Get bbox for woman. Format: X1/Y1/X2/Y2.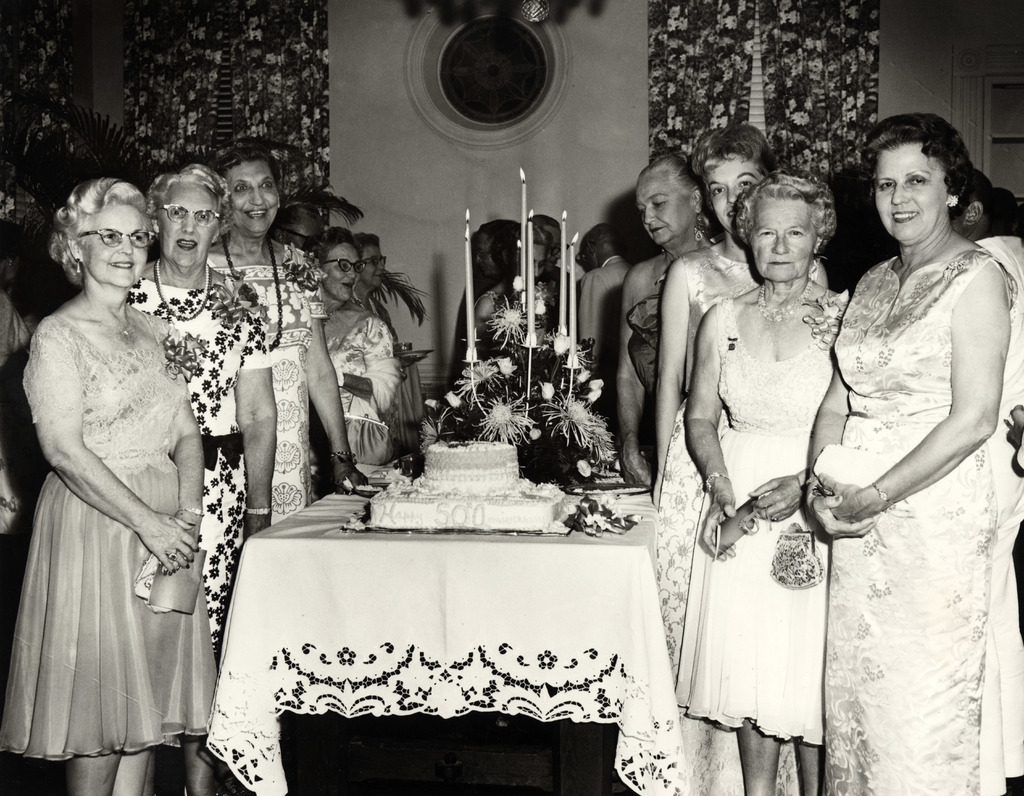
196/147/367/521.
